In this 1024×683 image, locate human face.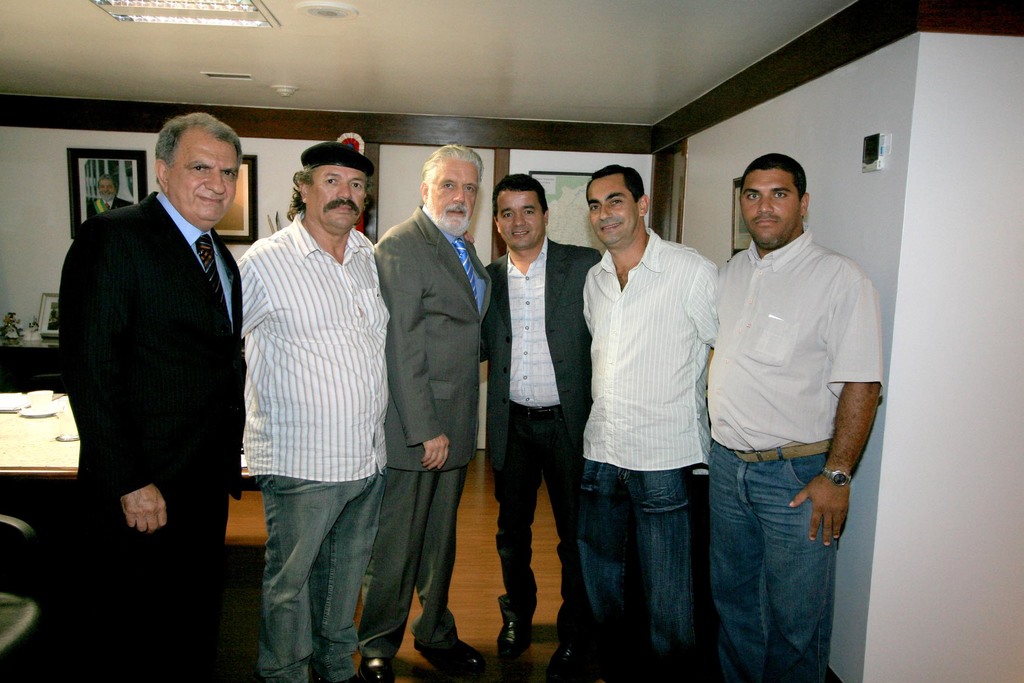
Bounding box: bbox(591, 173, 639, 243).
